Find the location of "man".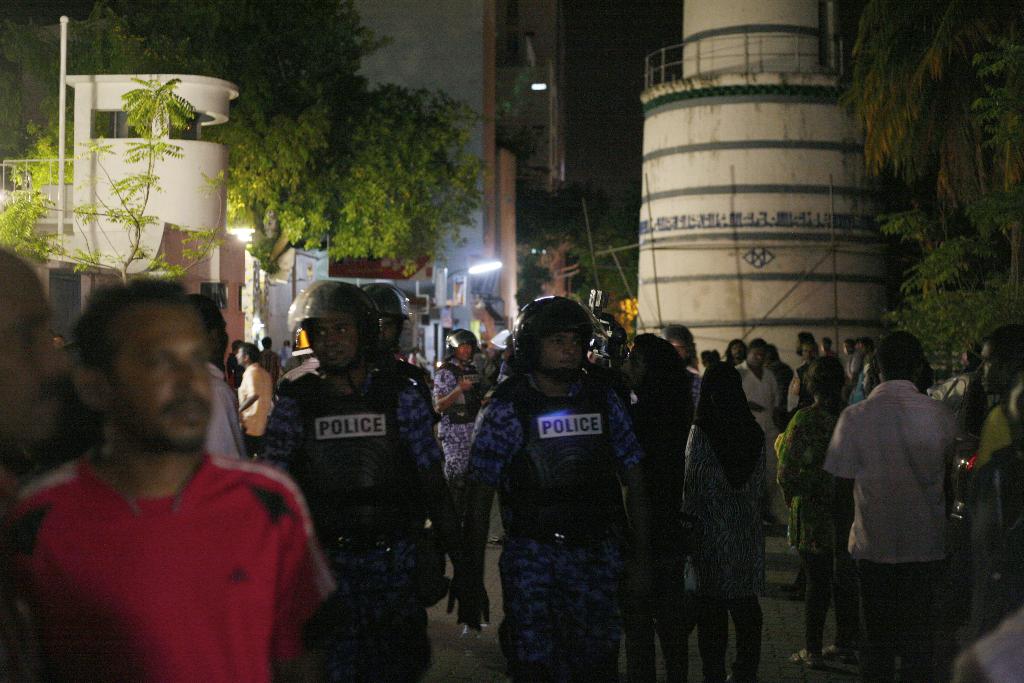
Location: <region>257, 274, 457, 682</region>.
